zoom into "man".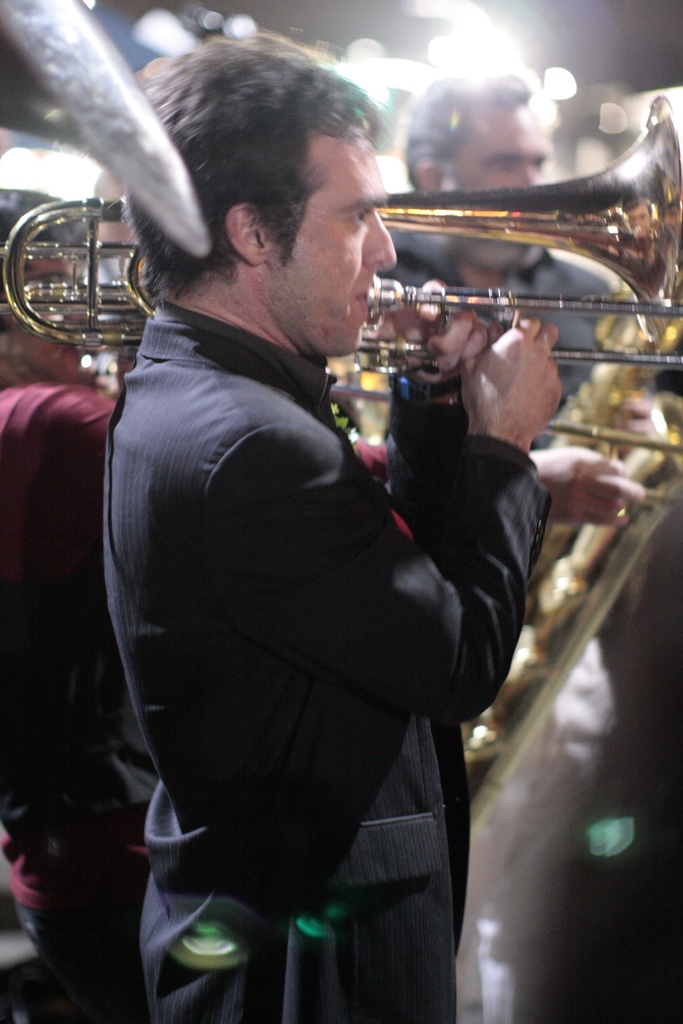
Zoom target: {"x1": 0, "y1": 188, "x2": 128, "y2": 1023}.
